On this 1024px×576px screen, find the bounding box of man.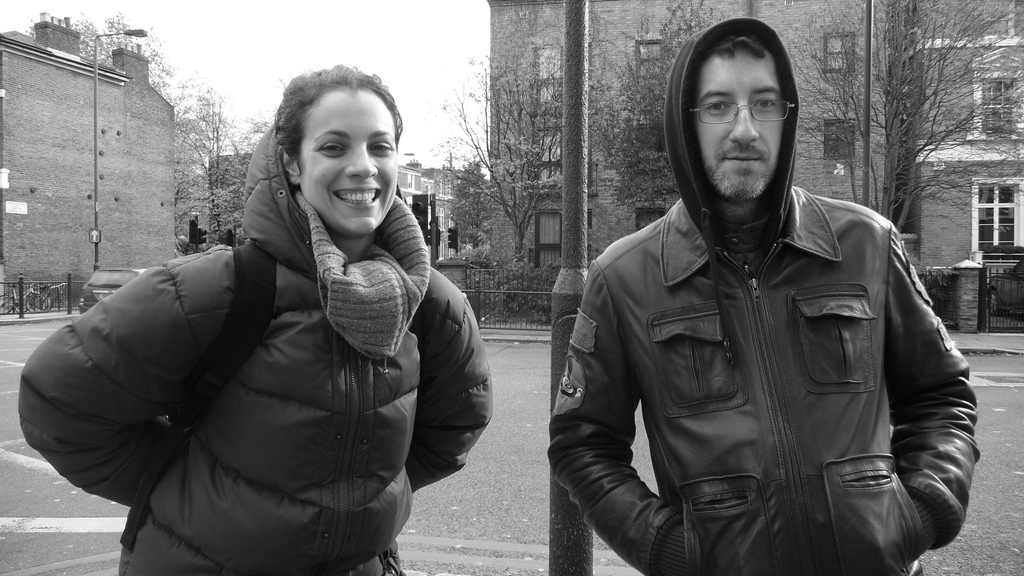
Bounding box: Rect(532, 10, 995, 575).
